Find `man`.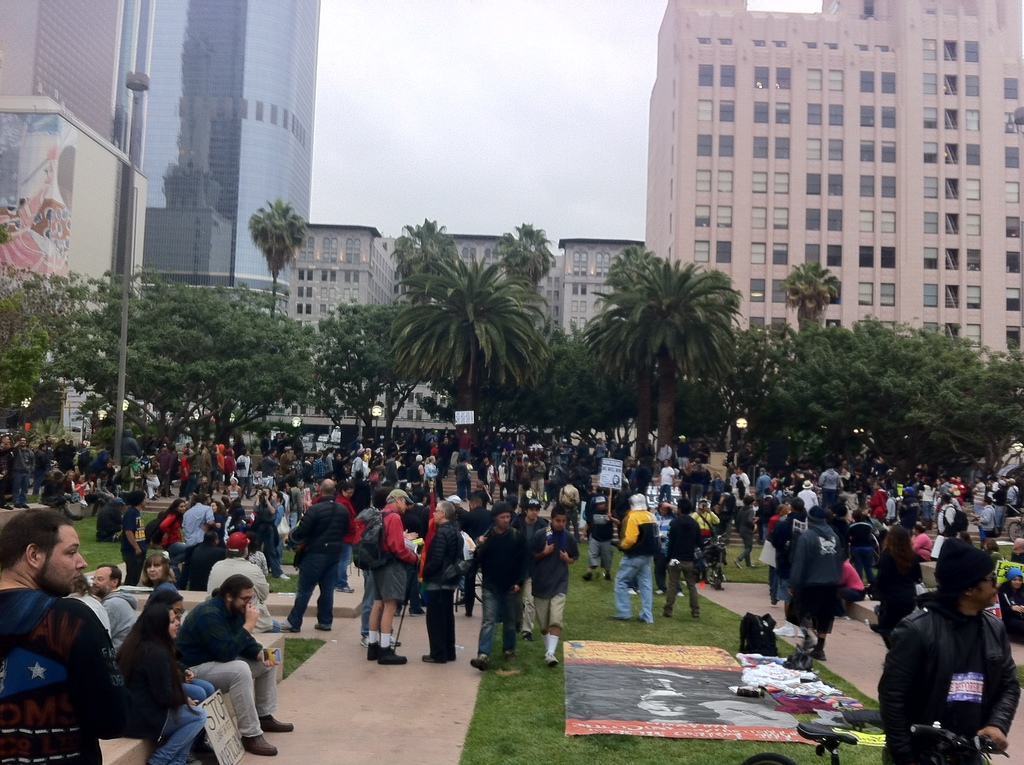
646, 496, 676, 530.
